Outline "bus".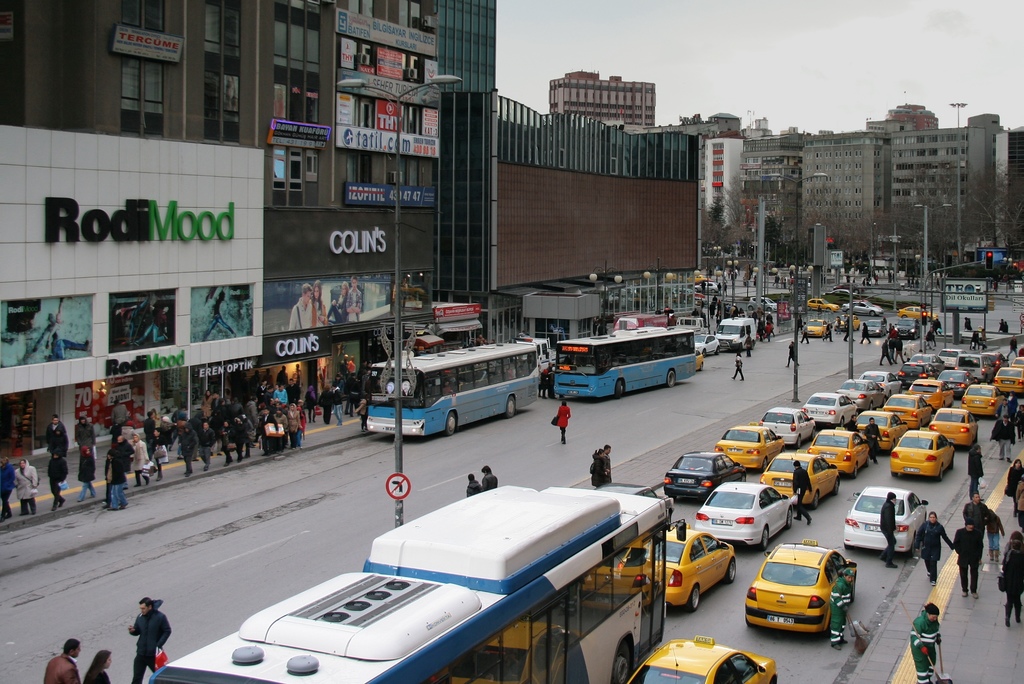
Outline: select_region(145, 475, 690, 683).
